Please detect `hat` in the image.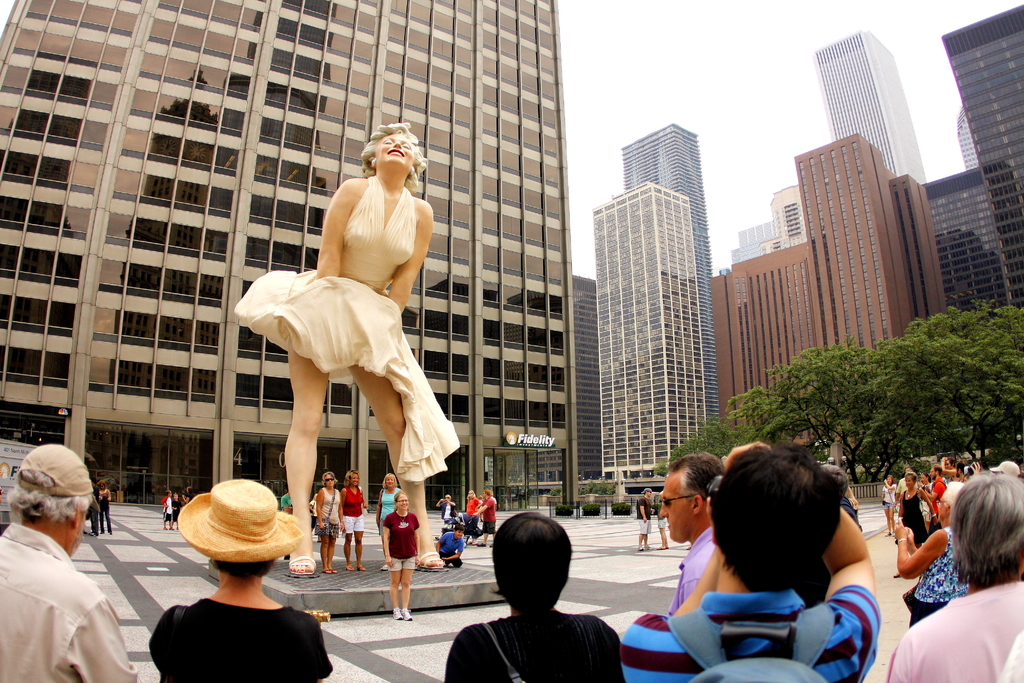
15,440,95,497.
